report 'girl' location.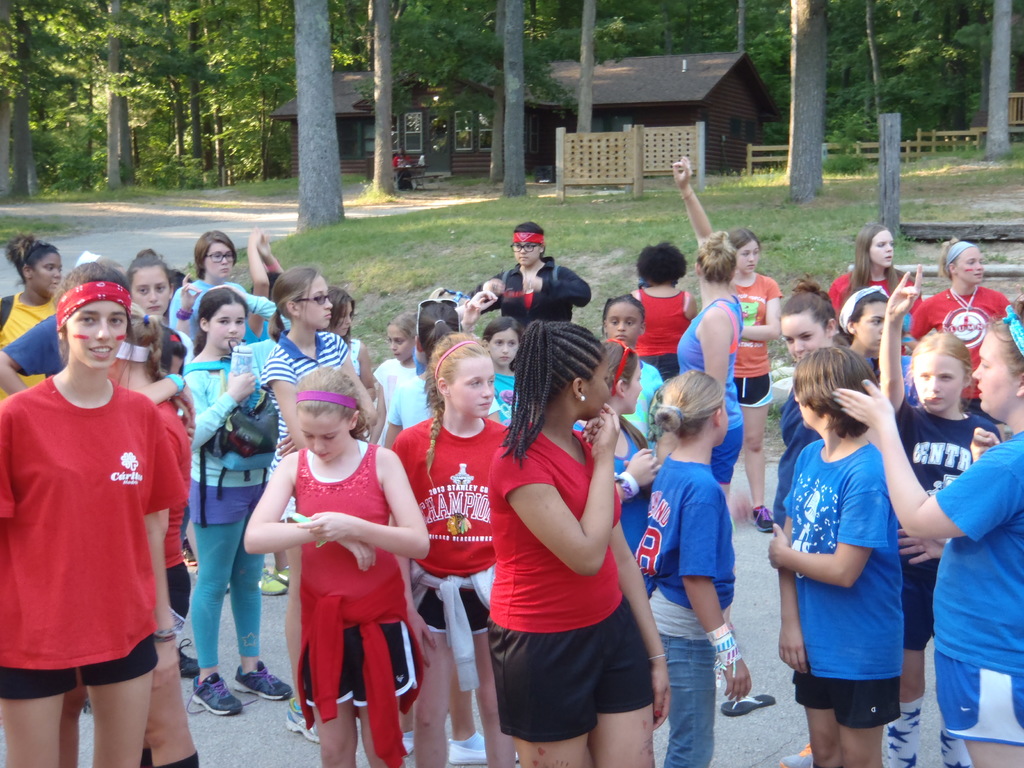
Report: x1=193 y1=284 x2=293 y2=717.
